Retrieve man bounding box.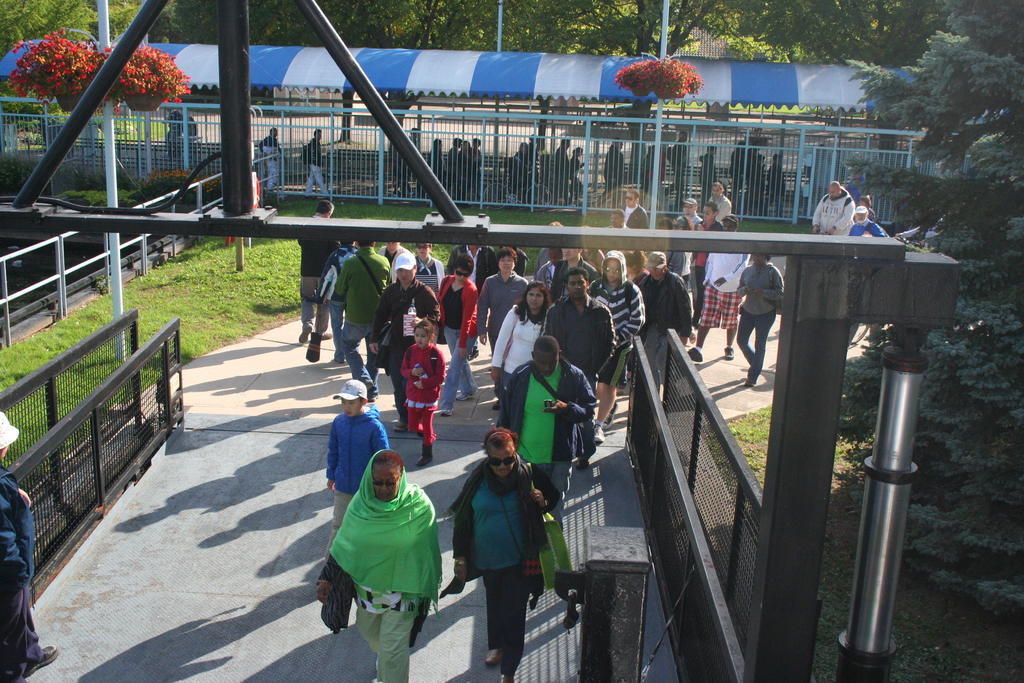
Bounding box: region(618, 187, 648, 229).
